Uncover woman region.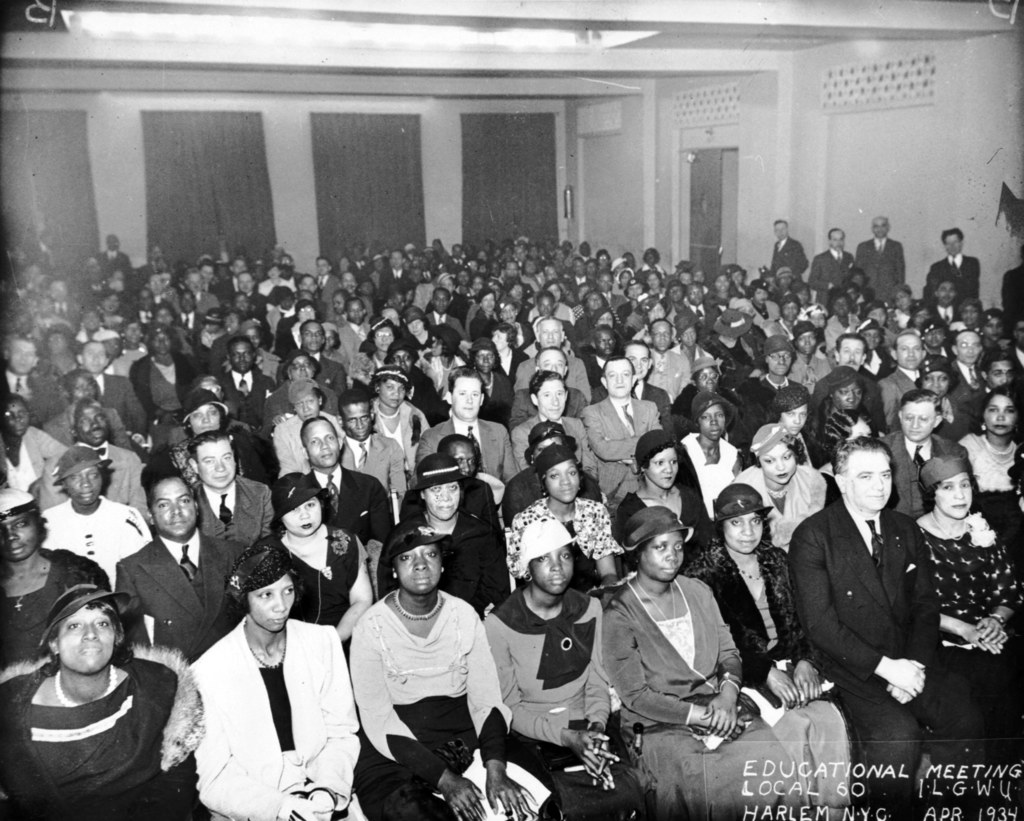
Uncovered: Rect(271, 379, 345, 482).
